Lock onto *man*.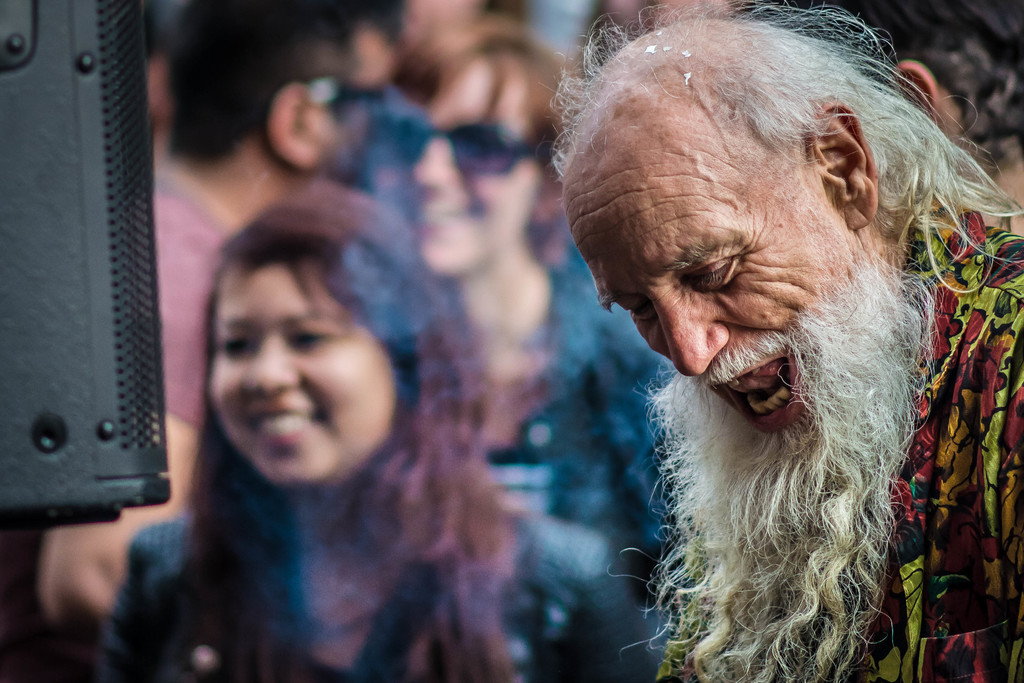
Locked: 652, 0, 1023, 228.
